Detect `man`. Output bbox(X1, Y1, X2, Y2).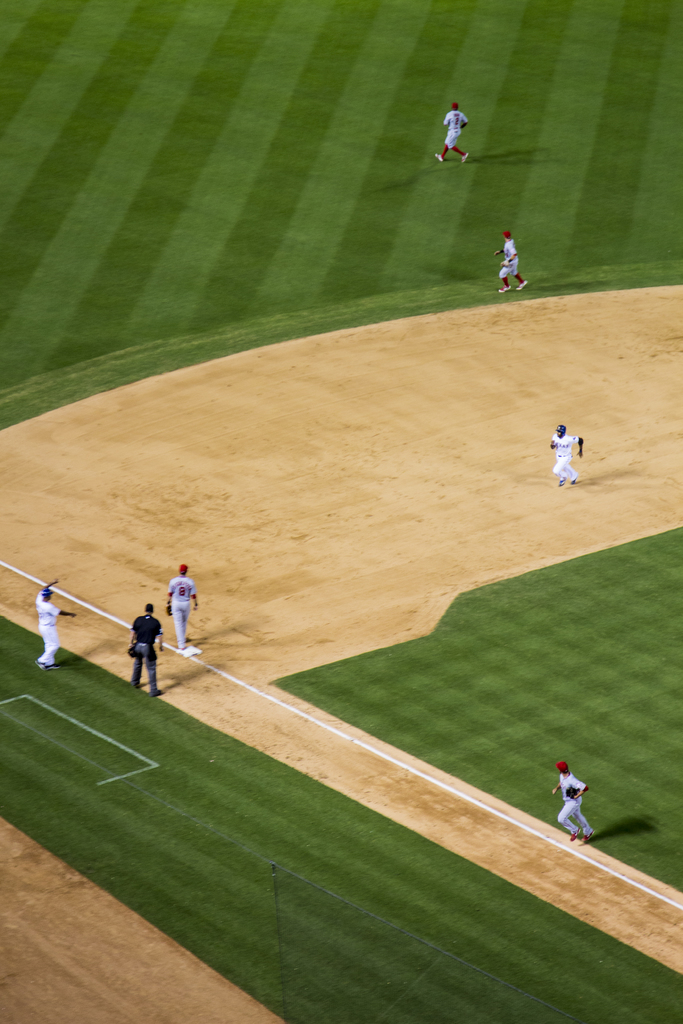
bbox(541, 426, 588, 484).
